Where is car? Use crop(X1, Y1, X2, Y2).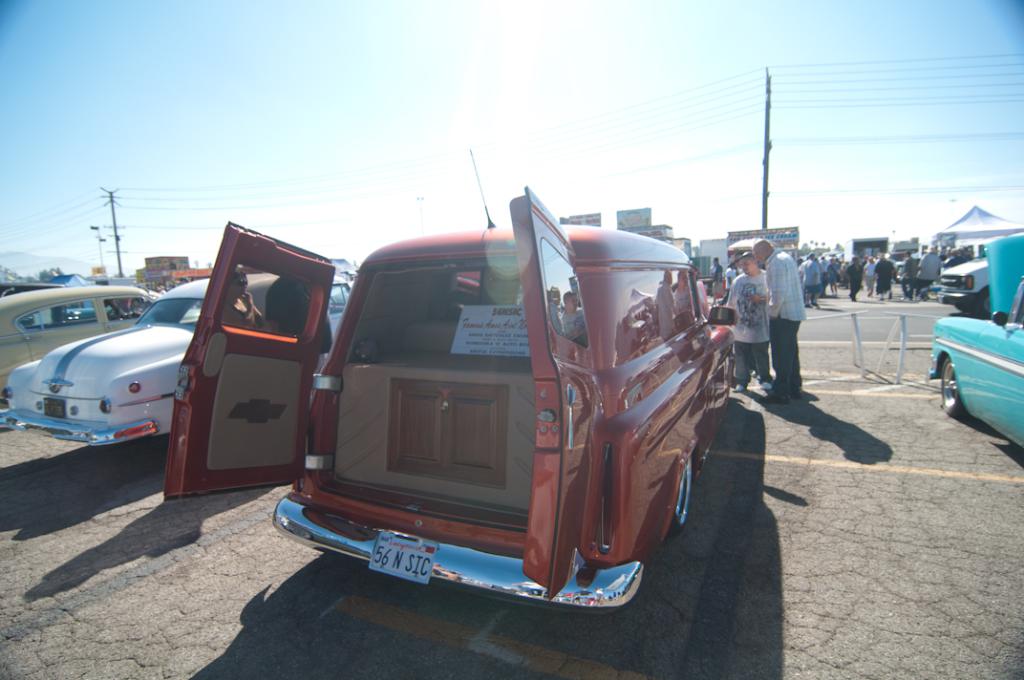
crop(926, 234, 1023, 449).
